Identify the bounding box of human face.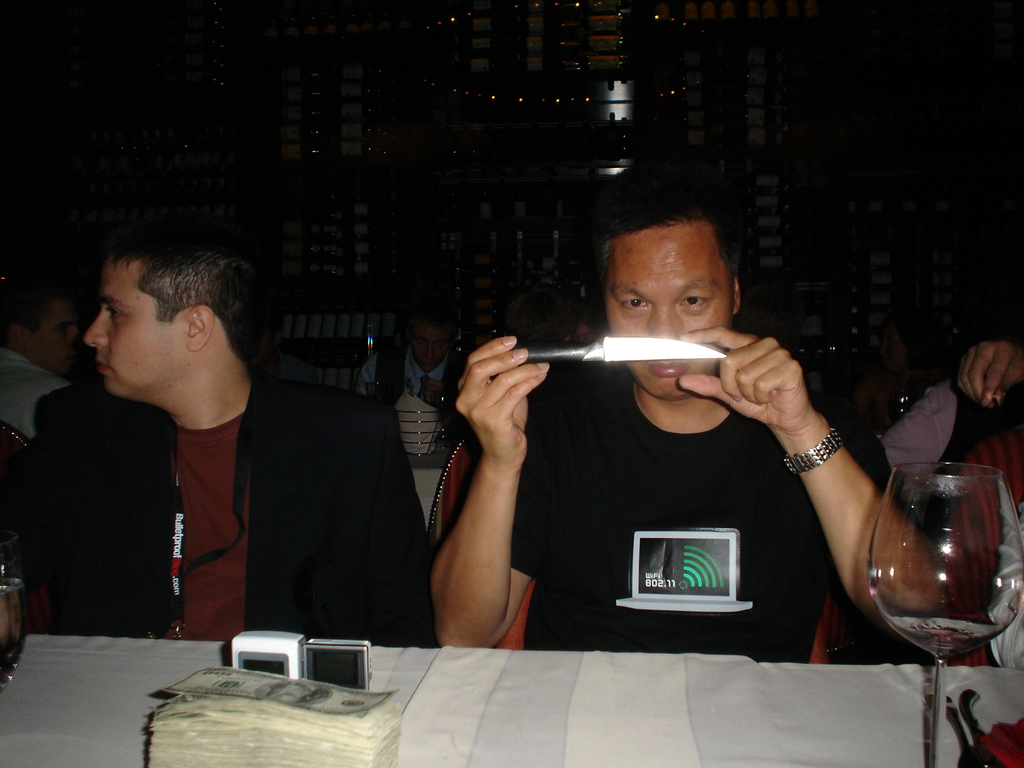
608/228/730/401.
